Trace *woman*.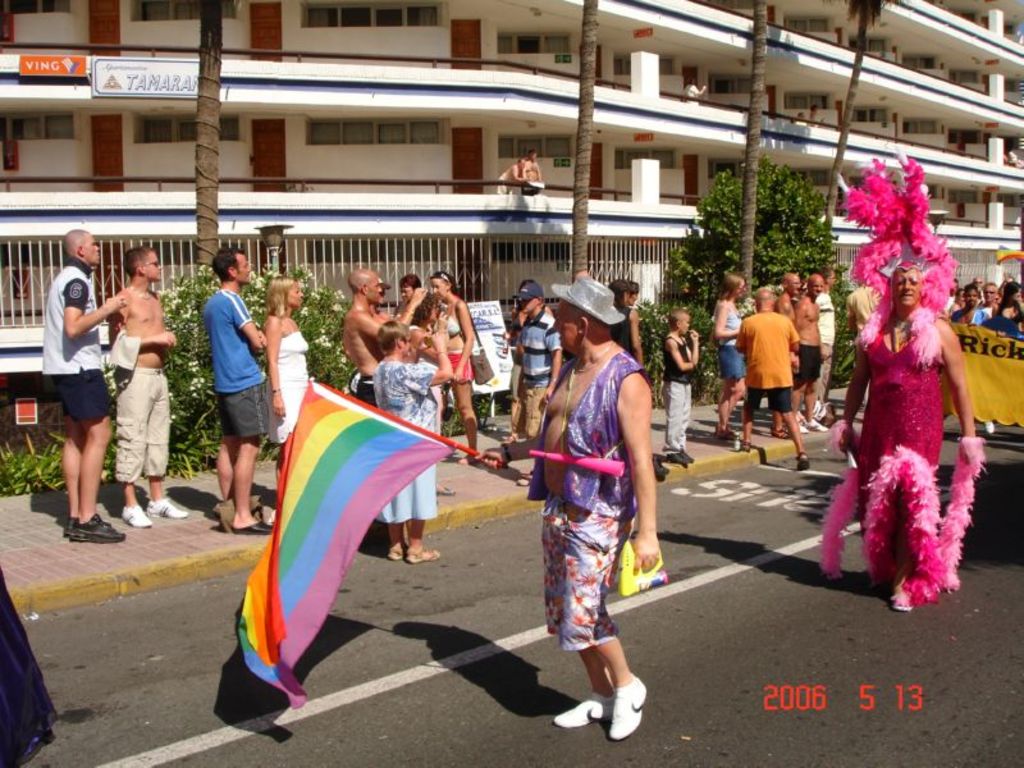
Traced to 262:275:311:527.
